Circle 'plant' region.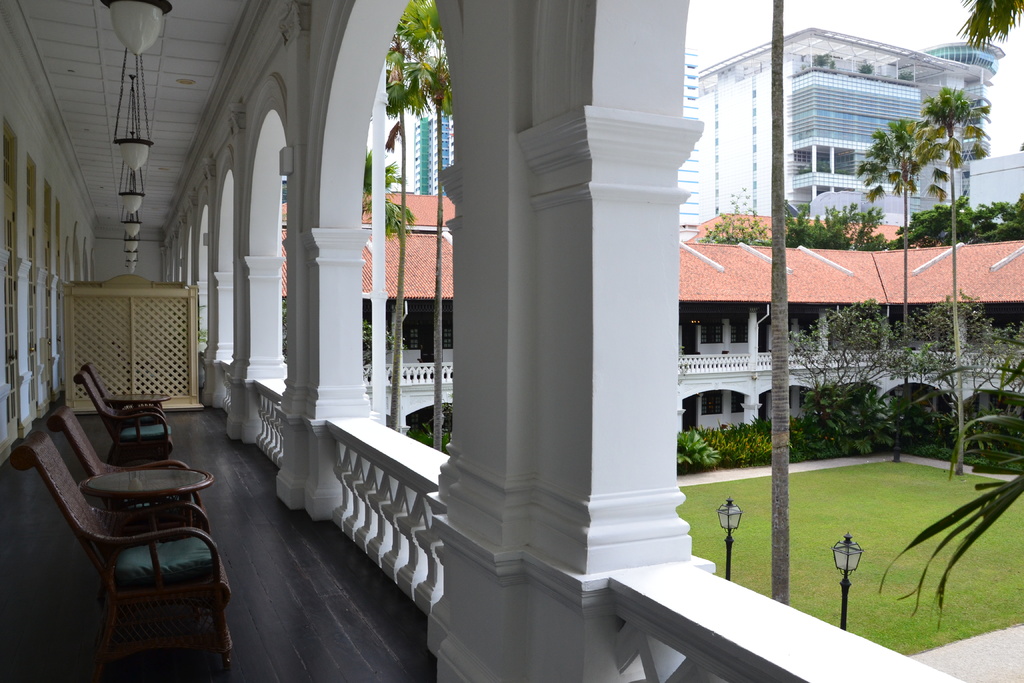
Region: 893, 67, 915, 84.
